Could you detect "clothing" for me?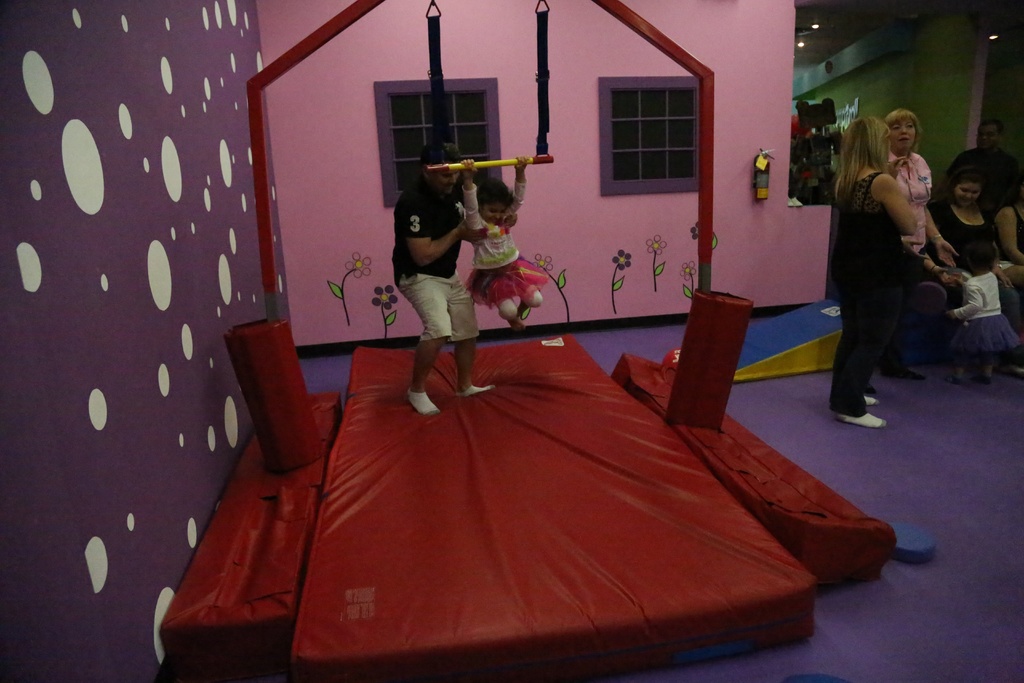
Detection result: (886,152,930,255).
